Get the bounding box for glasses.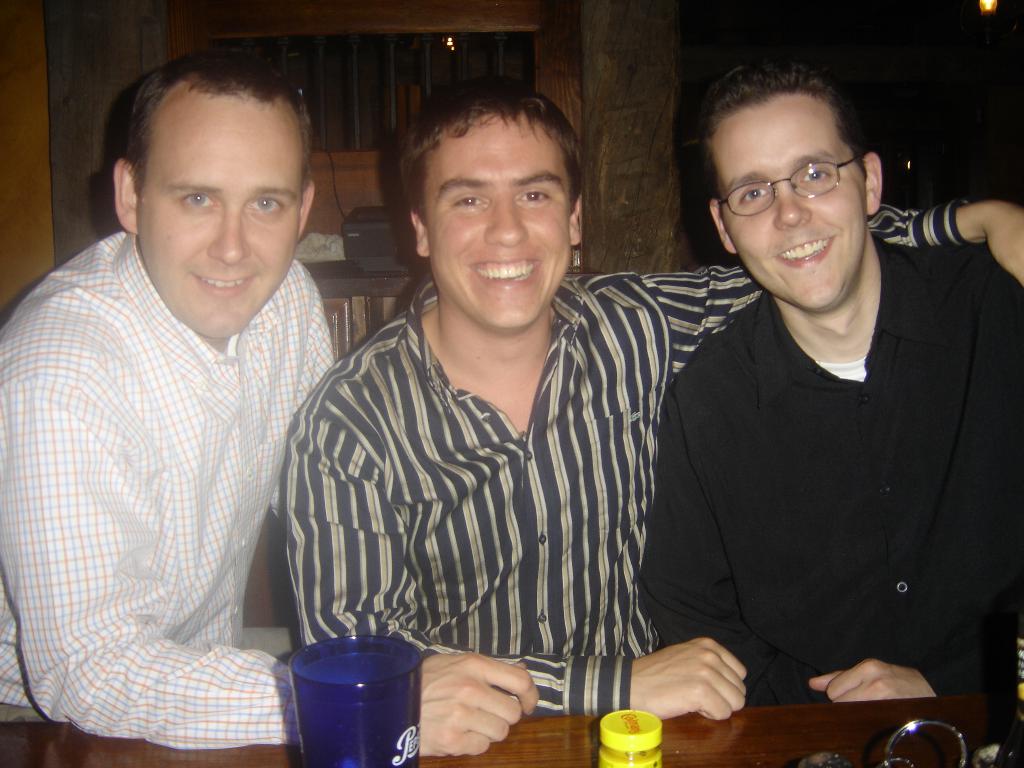
[721,145,879,200].
